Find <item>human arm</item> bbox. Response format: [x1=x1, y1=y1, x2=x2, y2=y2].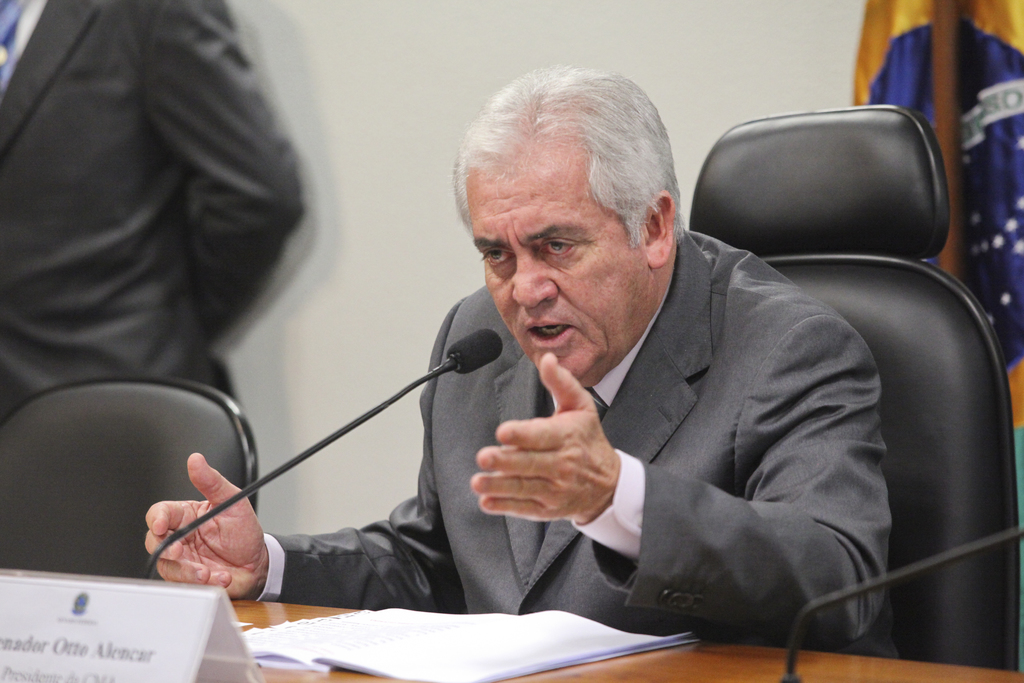
[x1=476, y1=320, x2=881, y2=639].
